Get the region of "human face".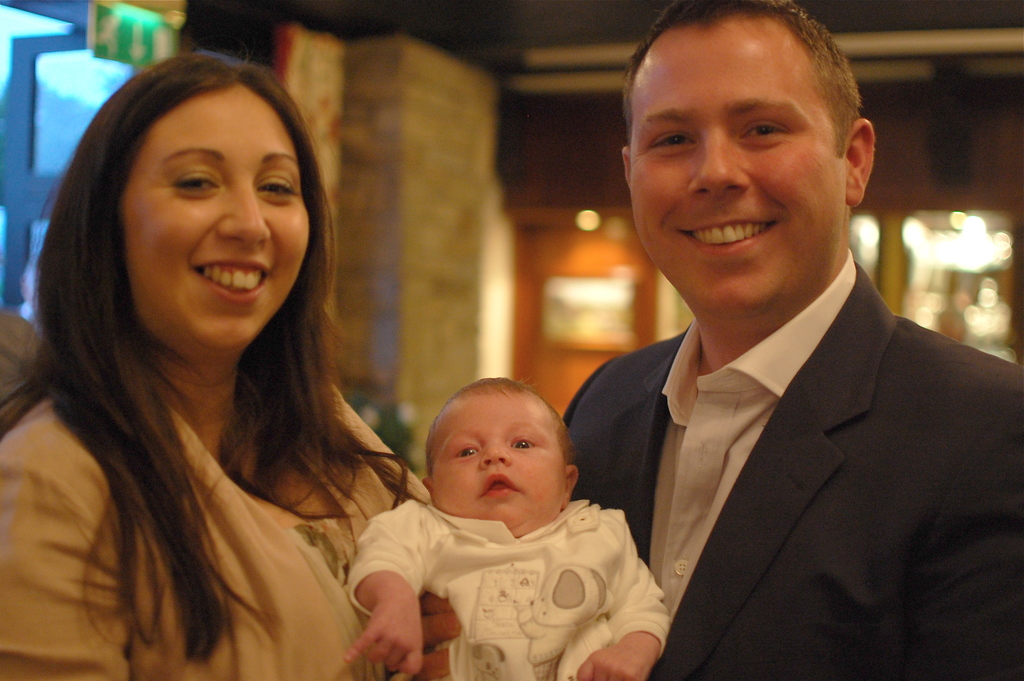
(left=433, top=393, right=561, bottom=528).
